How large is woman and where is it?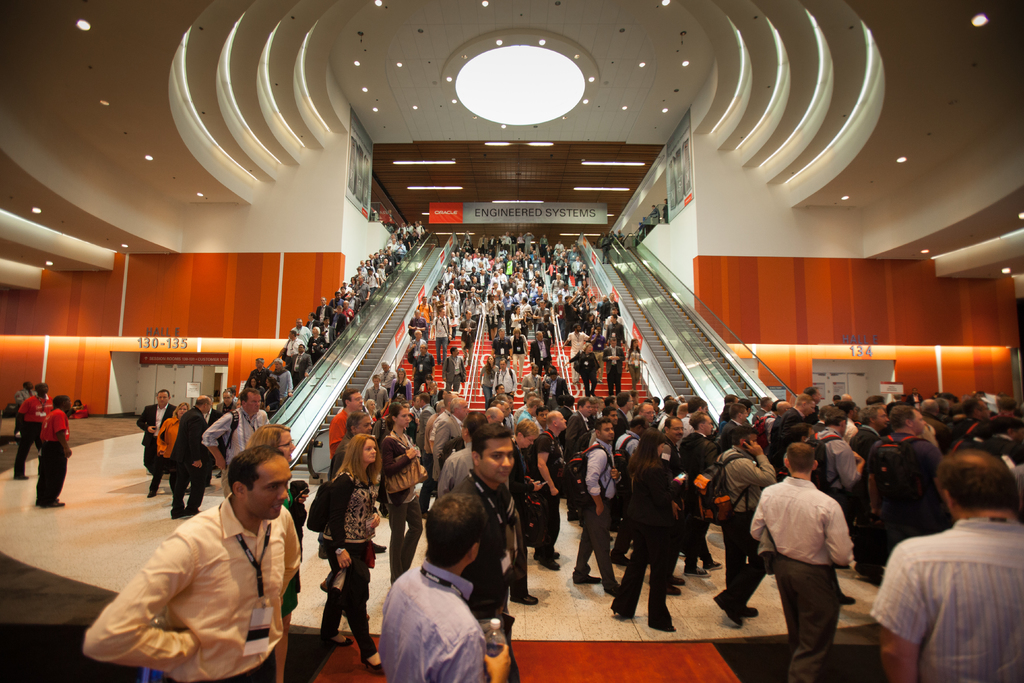
Bounding box: <box>365,399,377,424</box>.
